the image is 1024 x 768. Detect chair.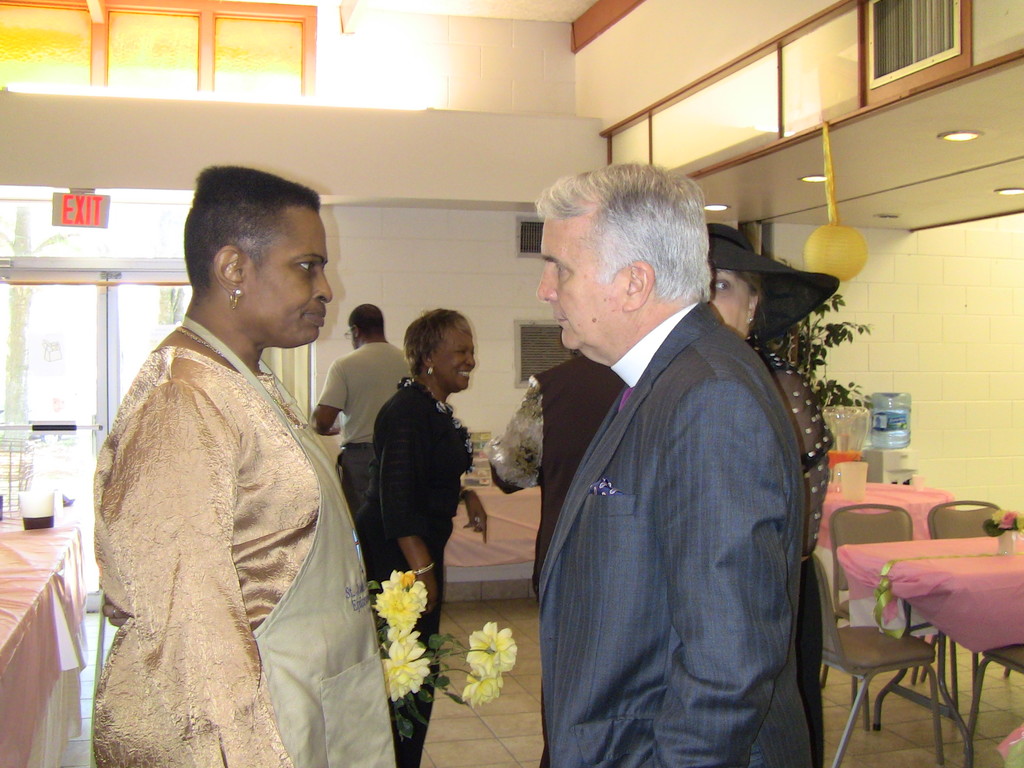
Detection: (left=969, top=643, right=1023, bottom=733).
